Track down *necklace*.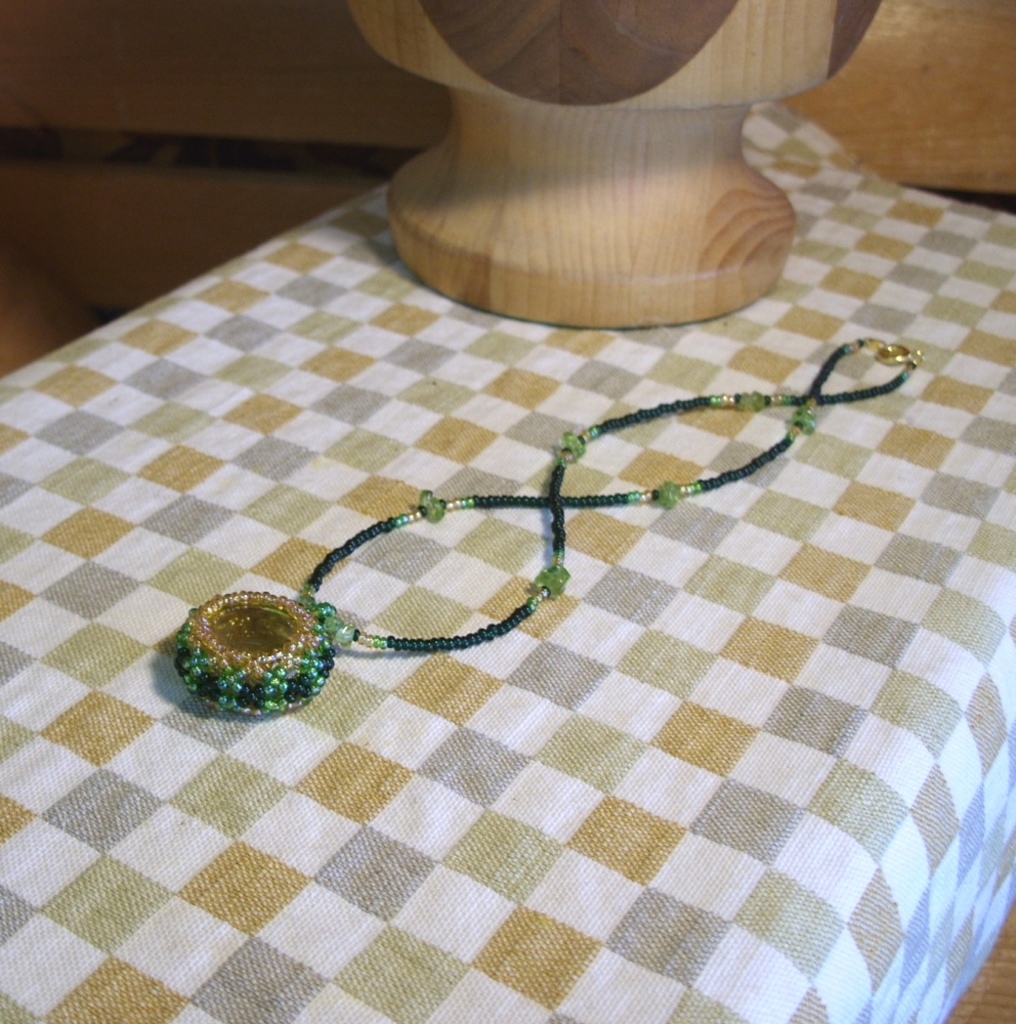
Tracked to box=[174, 336, 927, 724].
